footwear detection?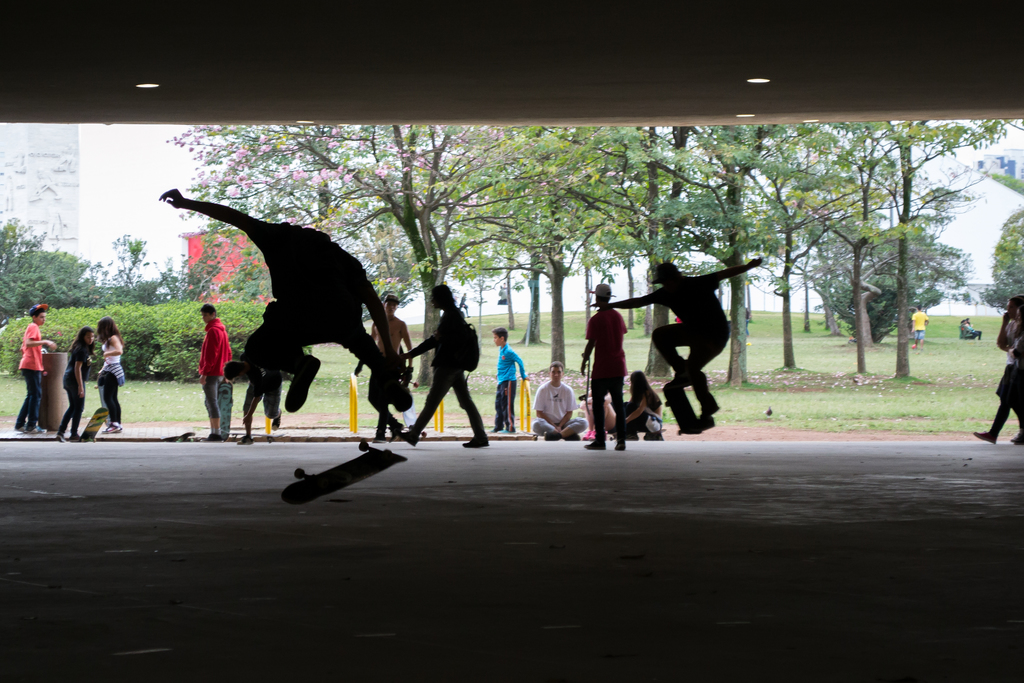
585, 439, 606, 451
